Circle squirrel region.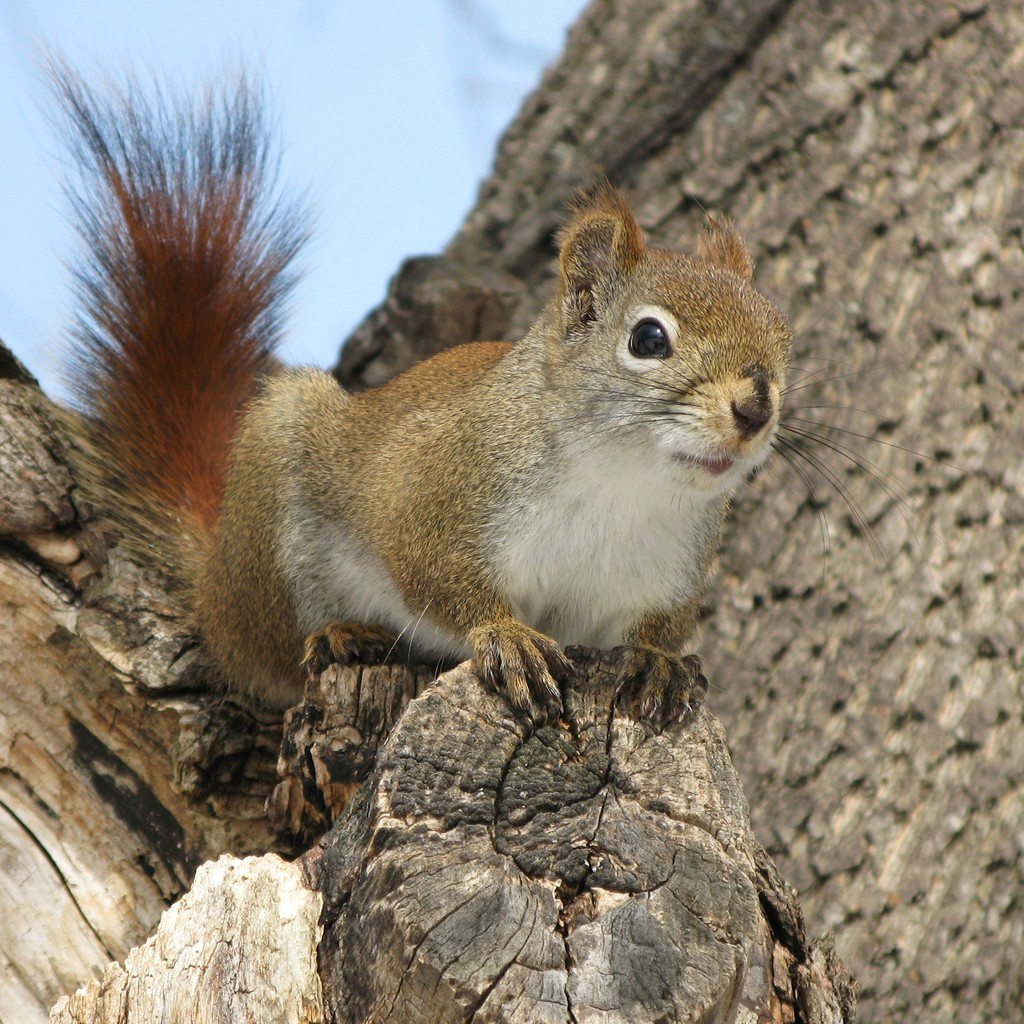
Region: [30, 55, 819, 796].
